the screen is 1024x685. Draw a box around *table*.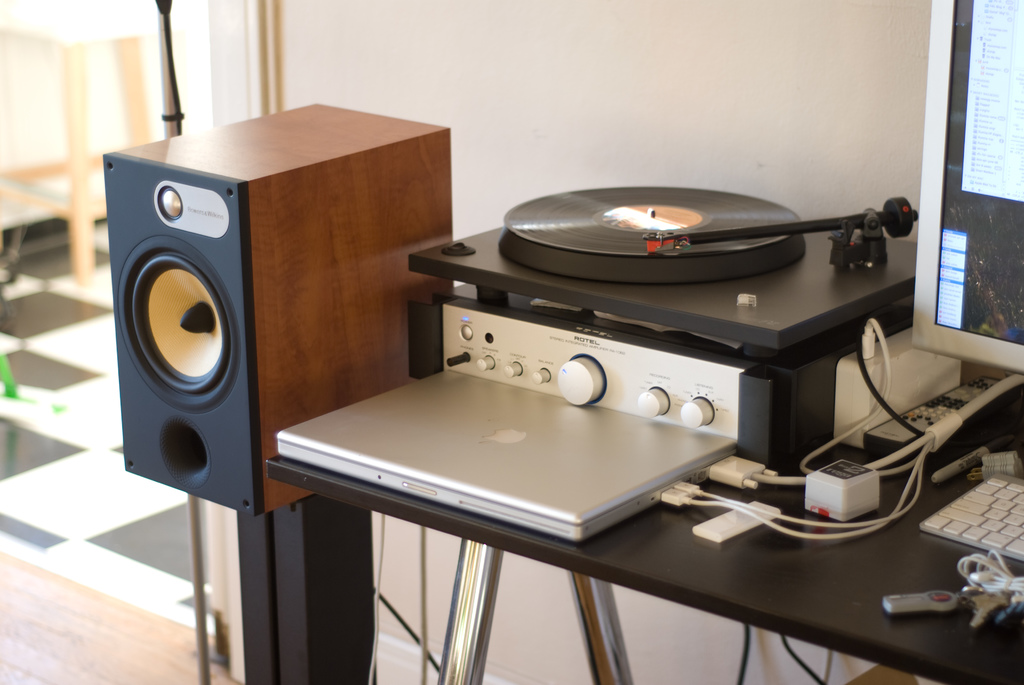
locate(262, 423, 1023, 684).
